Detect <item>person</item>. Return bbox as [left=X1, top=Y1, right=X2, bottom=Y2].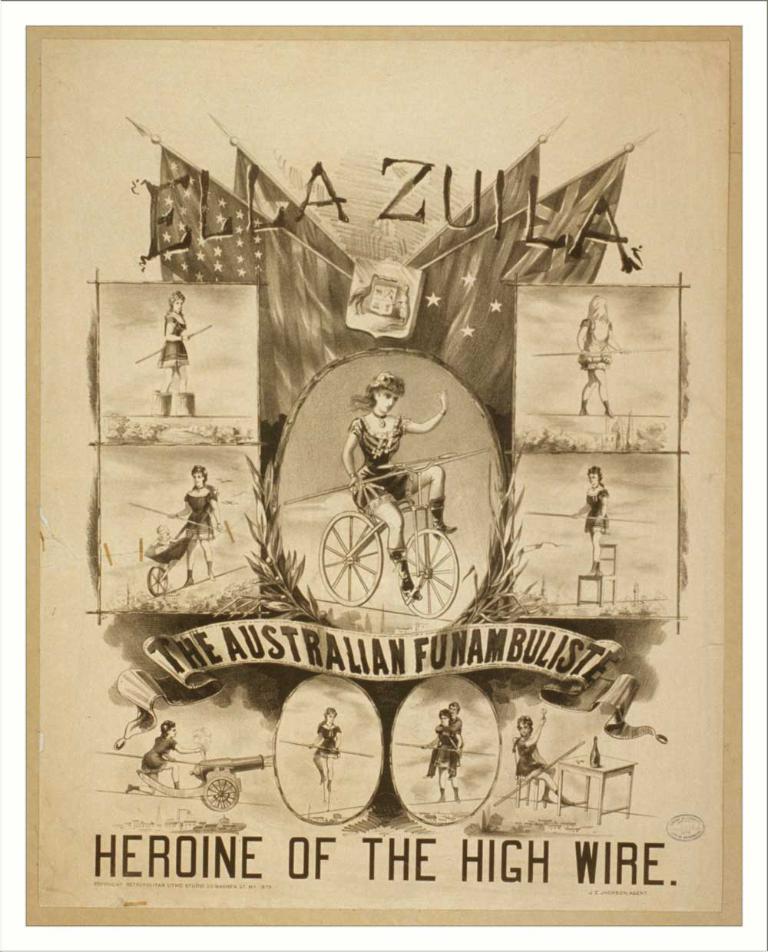
[left=124, top=722, right=194, bottom=792].
